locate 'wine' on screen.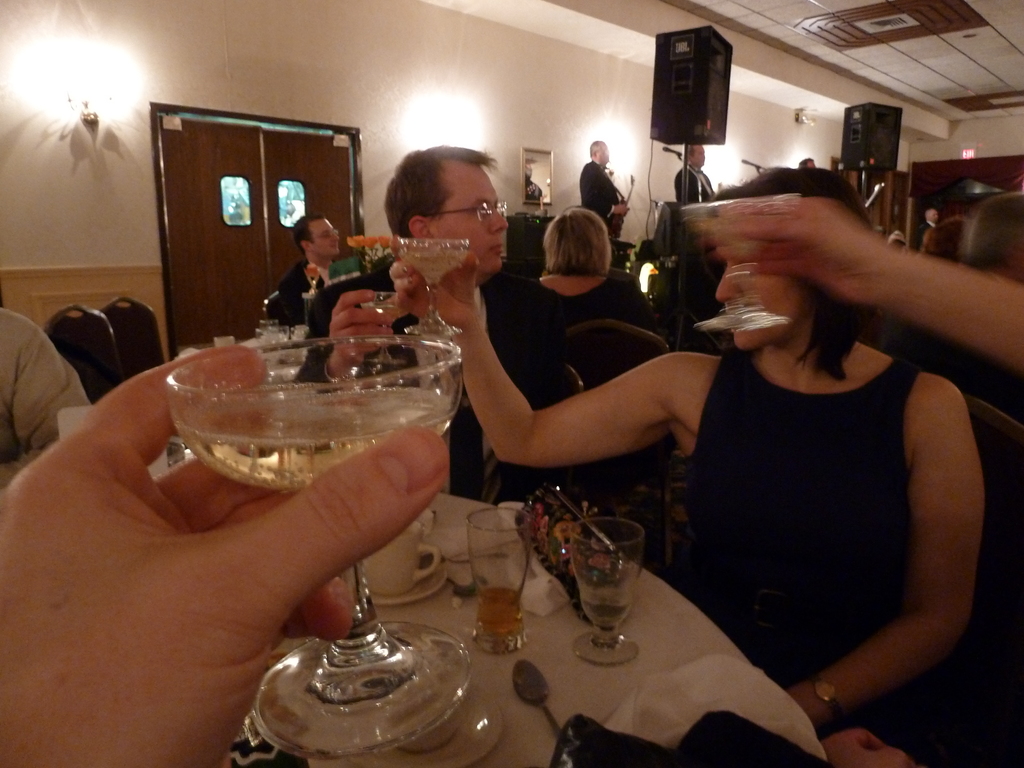
On screen at box=[401, 248, 468, 281].
